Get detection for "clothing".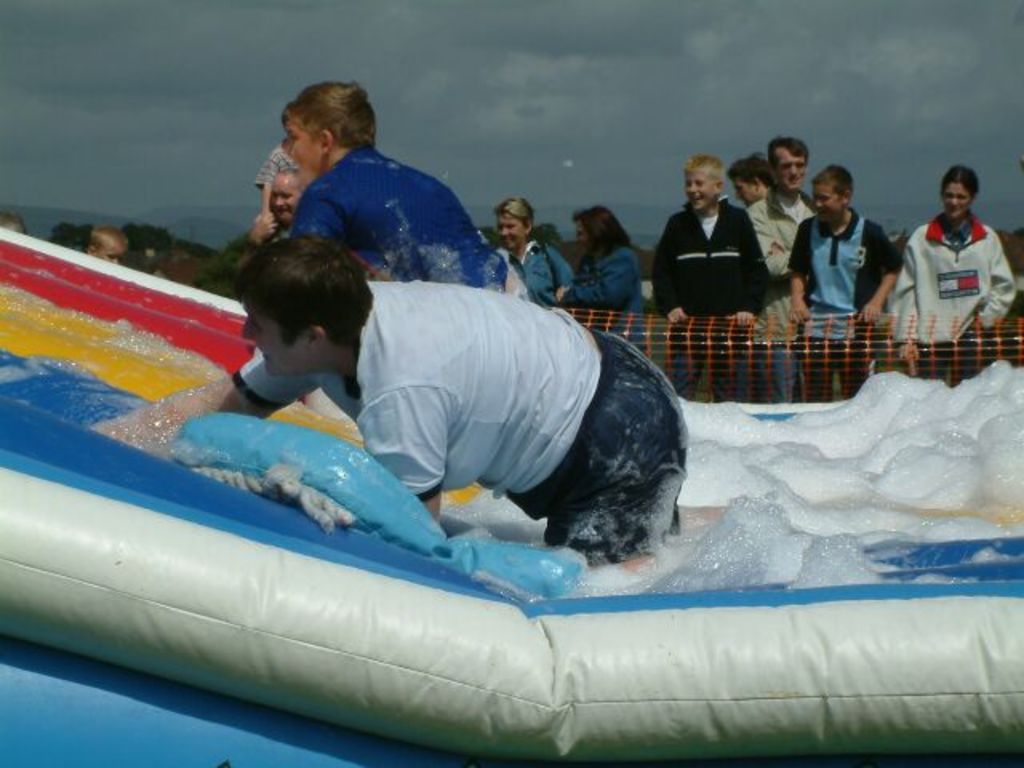
Detection: 787, 214, 902, 398.
